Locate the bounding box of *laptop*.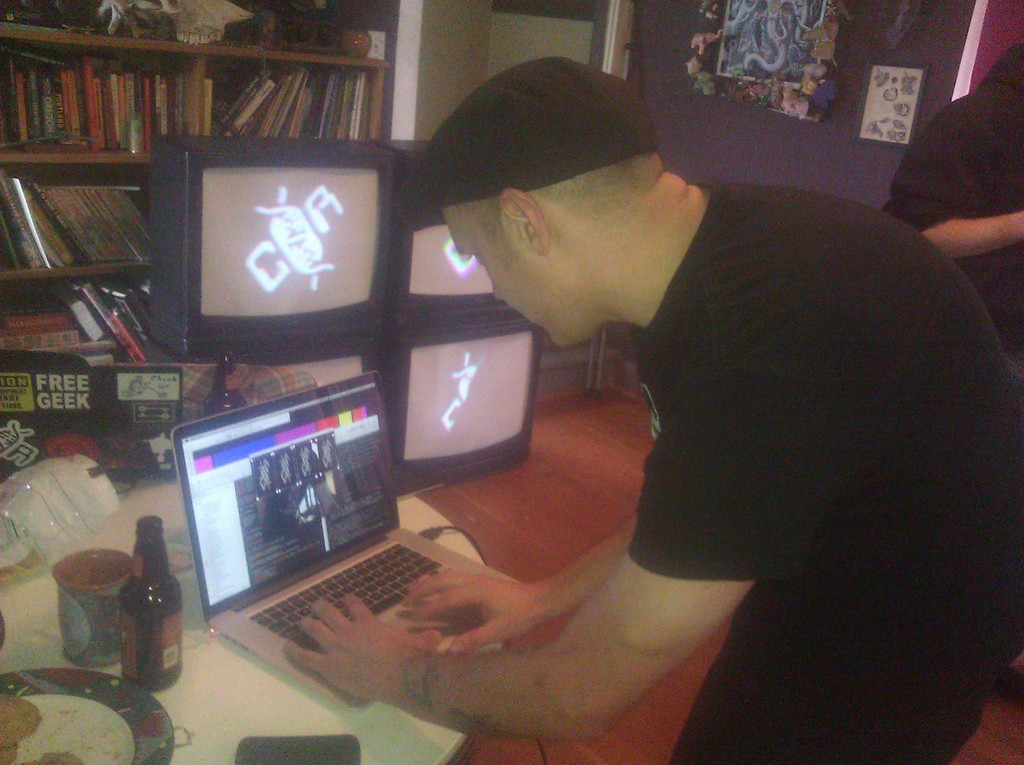
Bounding box: pyautogui.locateOnScreen(157, 369, 575, 719).
